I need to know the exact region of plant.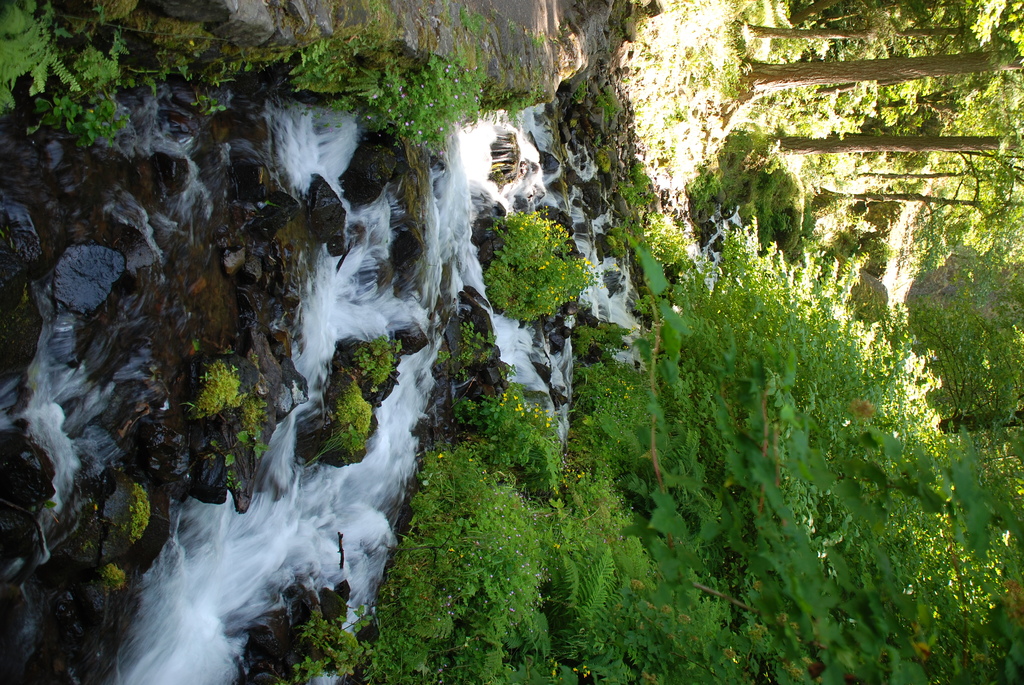
Region: <region>230, 399, 269, 437</region>.
